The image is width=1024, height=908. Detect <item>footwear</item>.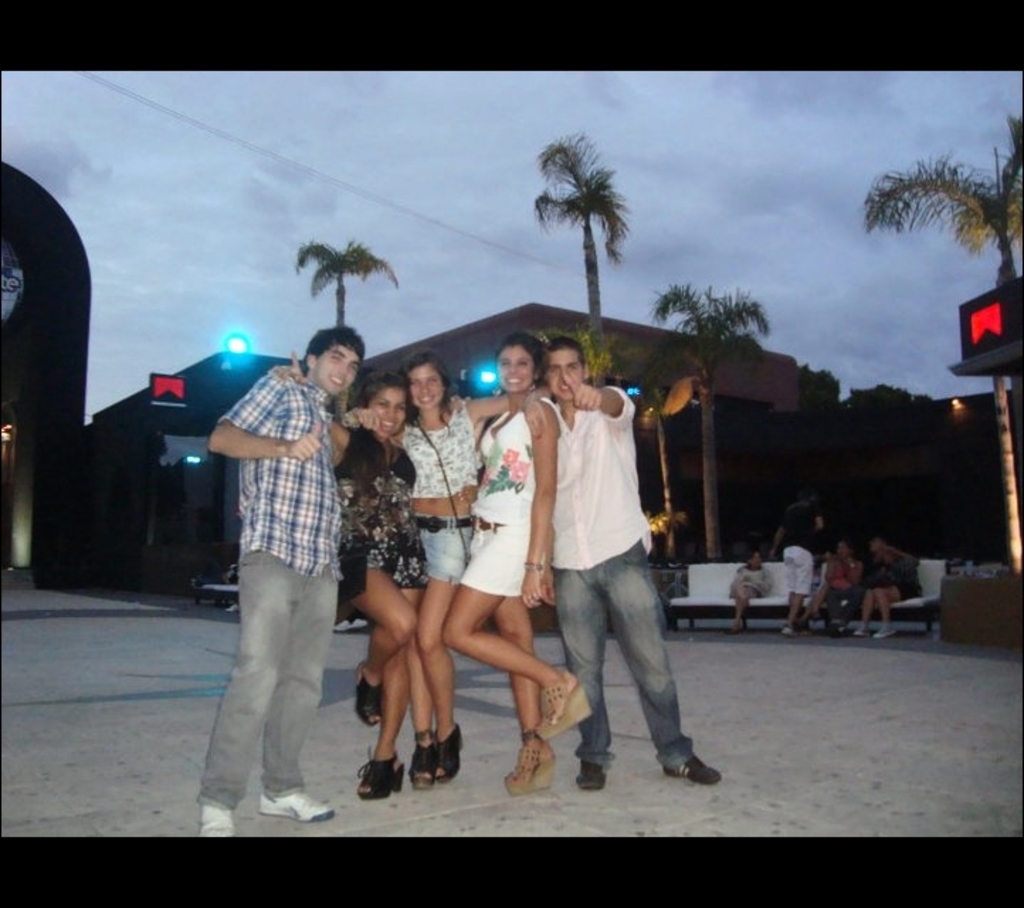
Detection: x1=854, y1=629, x2=869, y2=637.
